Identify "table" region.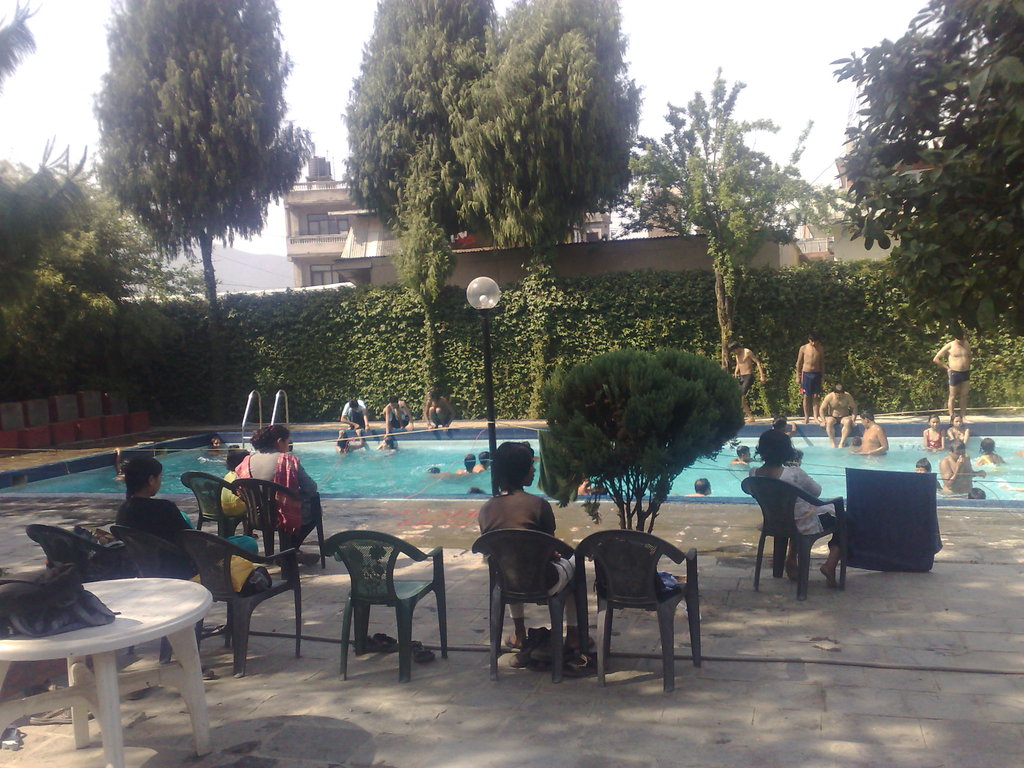
Region: [left=7, top=550, right=220, bottom=749].
